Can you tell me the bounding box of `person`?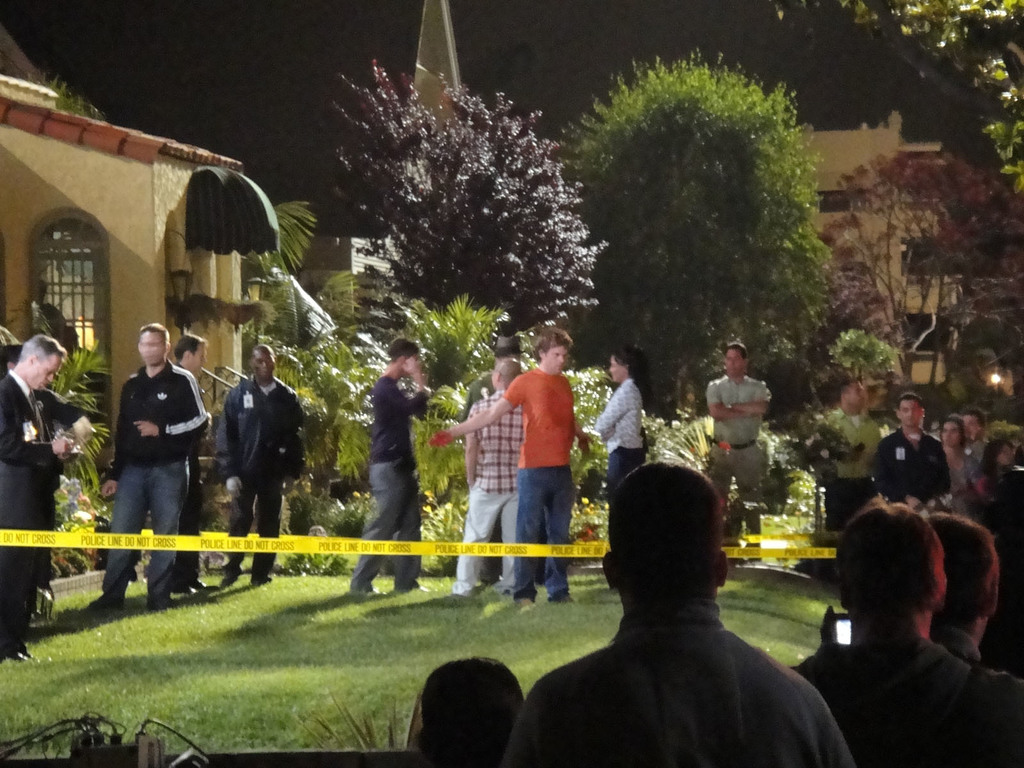
pyautogui.locateOnScreen(1, 330, 84, 663).
